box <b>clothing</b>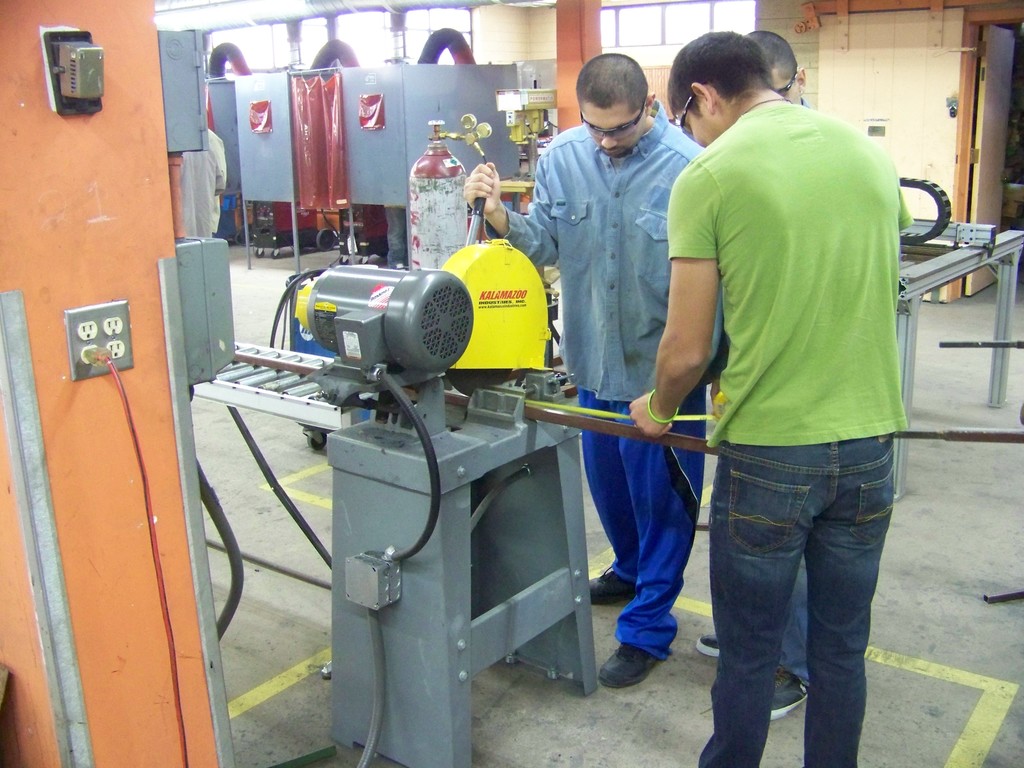
rect(510, 93, 712, 662)
